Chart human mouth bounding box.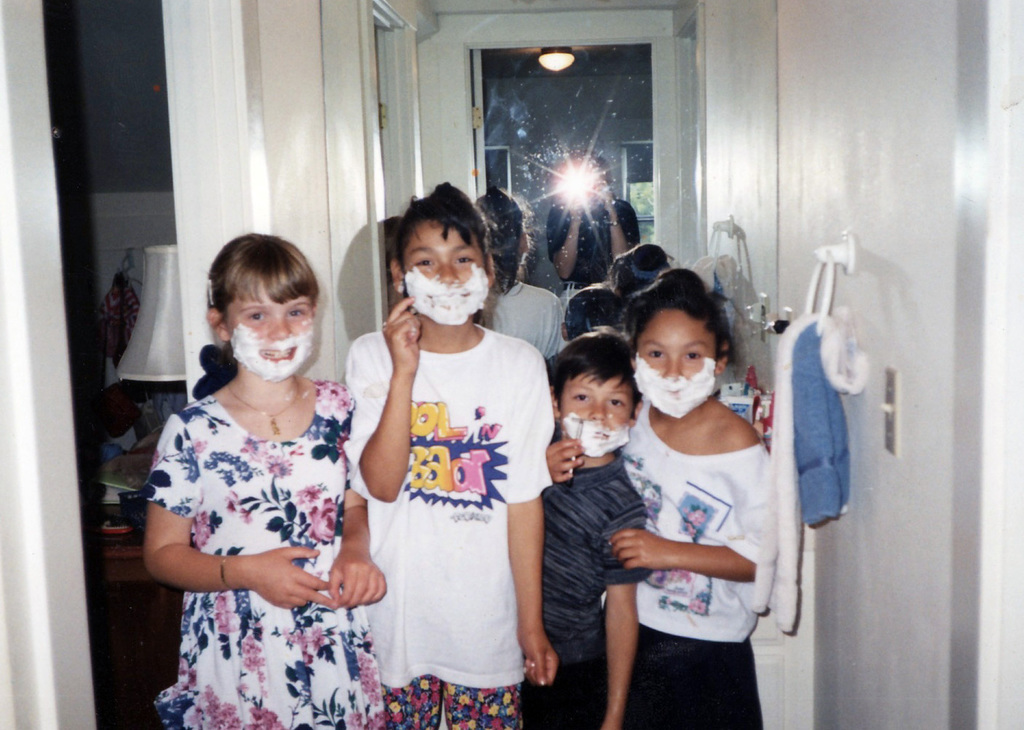
Charted: 580 427 610 443.
